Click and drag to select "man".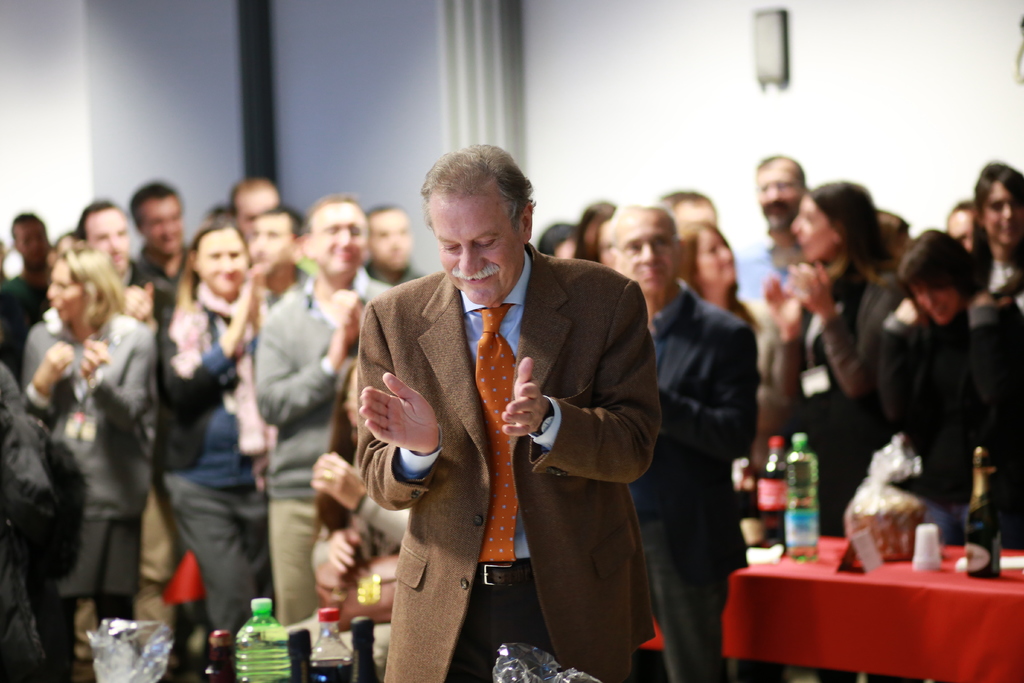
Selection: [x1=255, y1=188, x2=403, y2=629].
